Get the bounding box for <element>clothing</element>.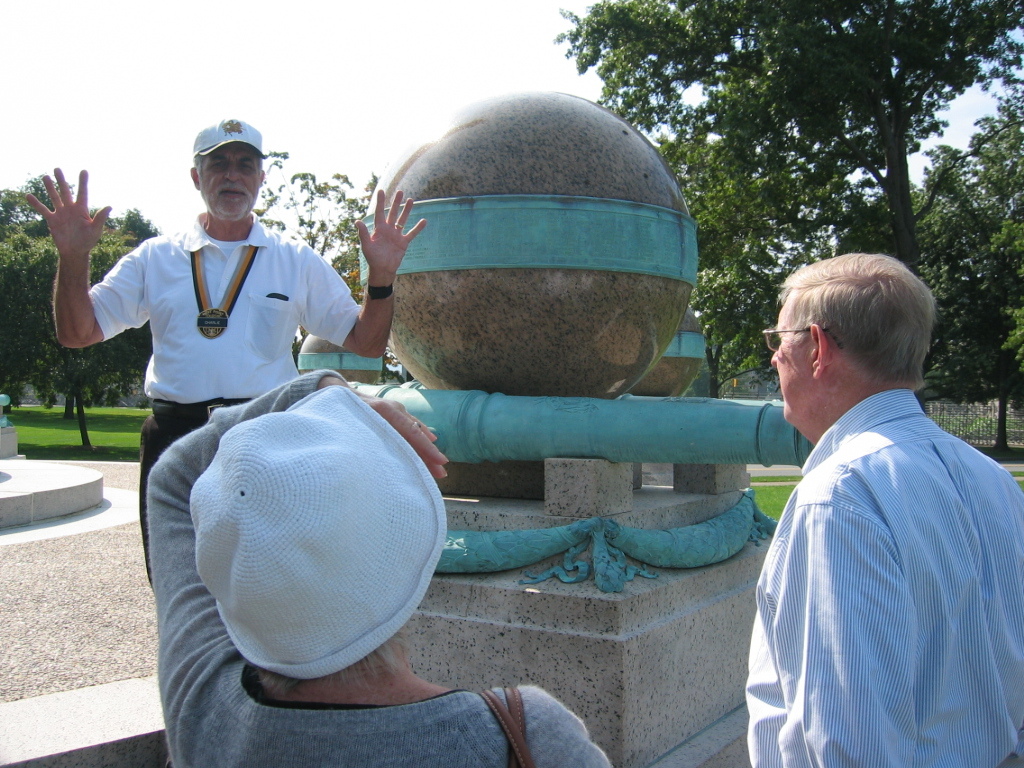
[left=749, top=391, right=1023, bottom=767].
